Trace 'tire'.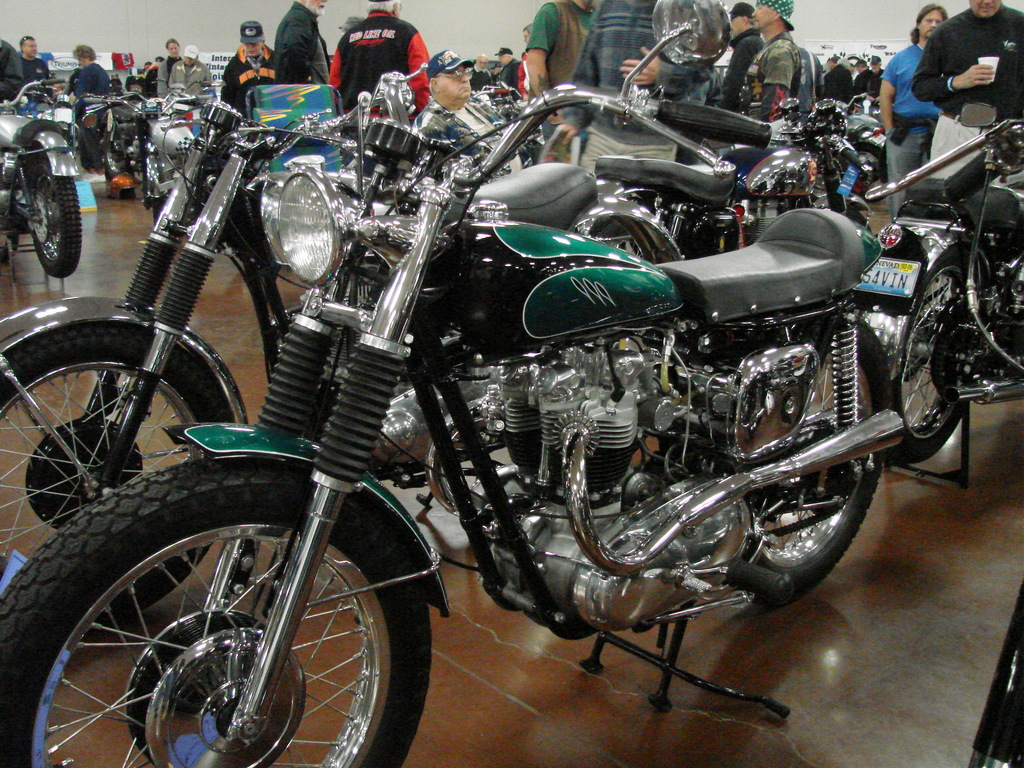
Traced to bbox(29, 167, 88, 281).
